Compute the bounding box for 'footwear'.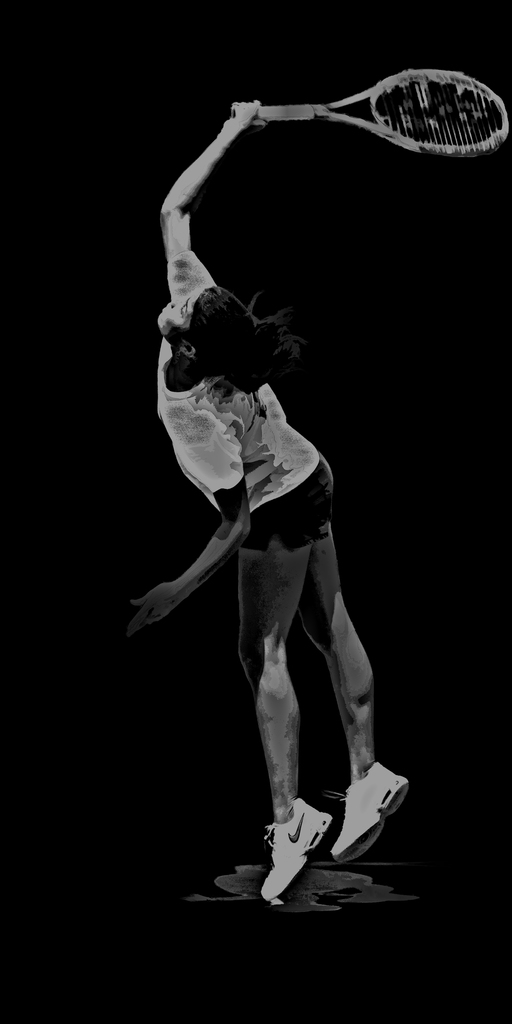
325,750,418,865.
